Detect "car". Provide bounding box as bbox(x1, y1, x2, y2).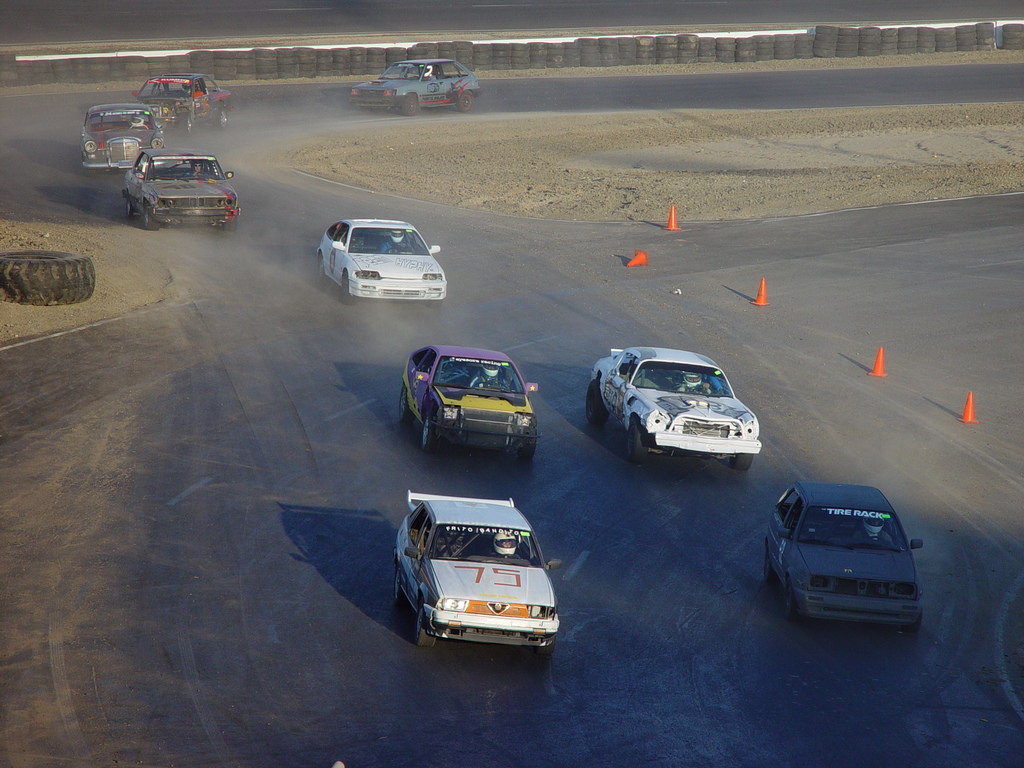
bbox(126, 68, 229, 140).
